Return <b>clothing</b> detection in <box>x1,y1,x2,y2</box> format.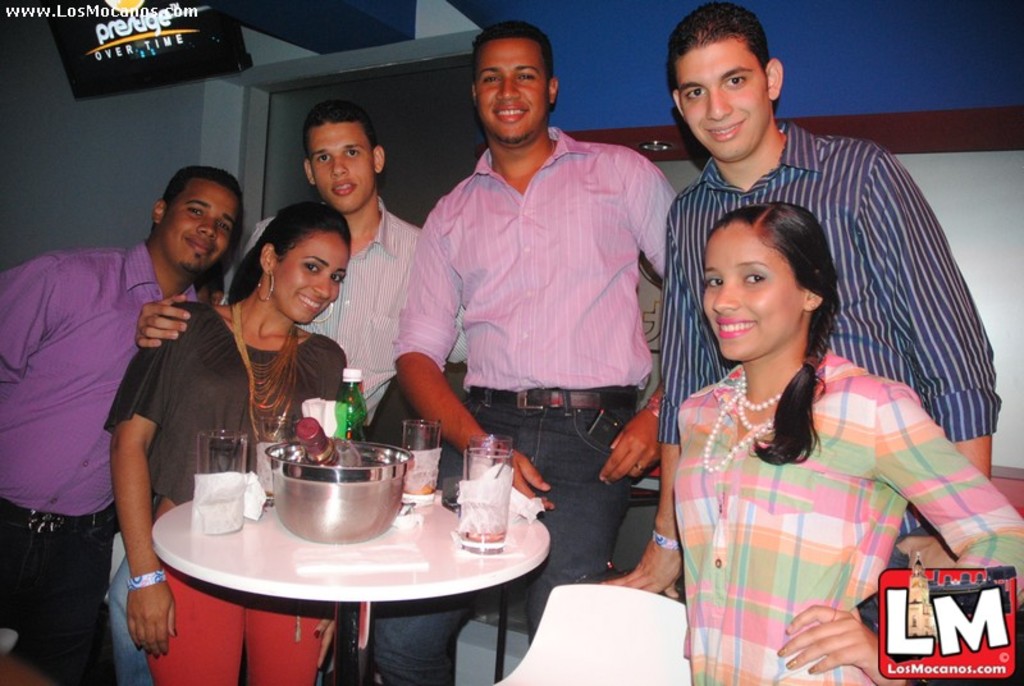
<box>654,111,1002,641</box>.
